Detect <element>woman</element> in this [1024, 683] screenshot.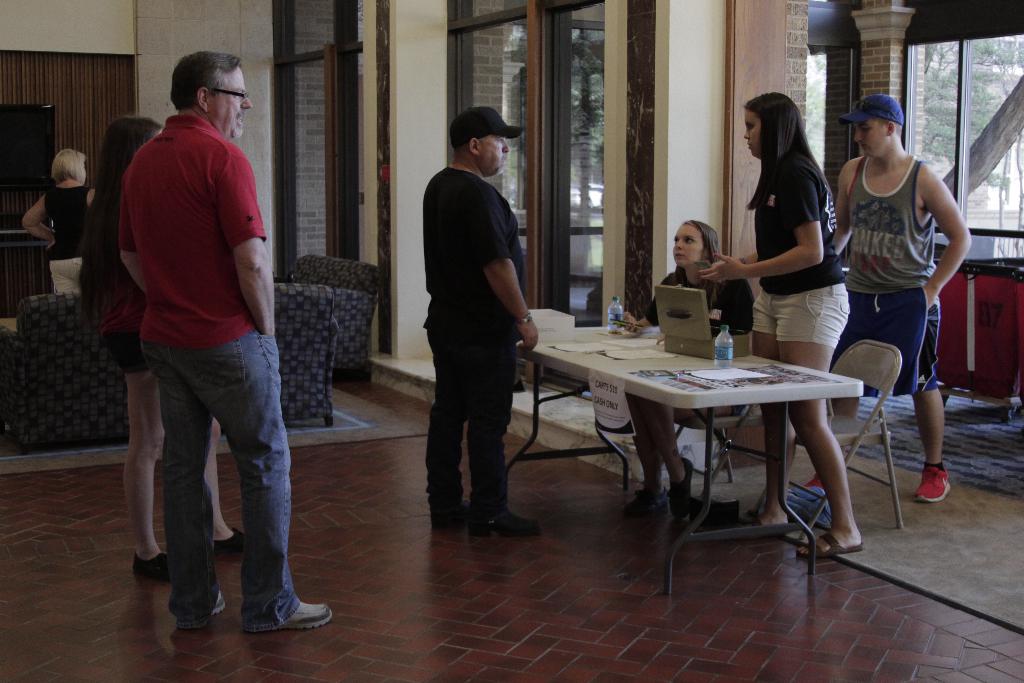
Detection: [709, 100, 851, 551].
